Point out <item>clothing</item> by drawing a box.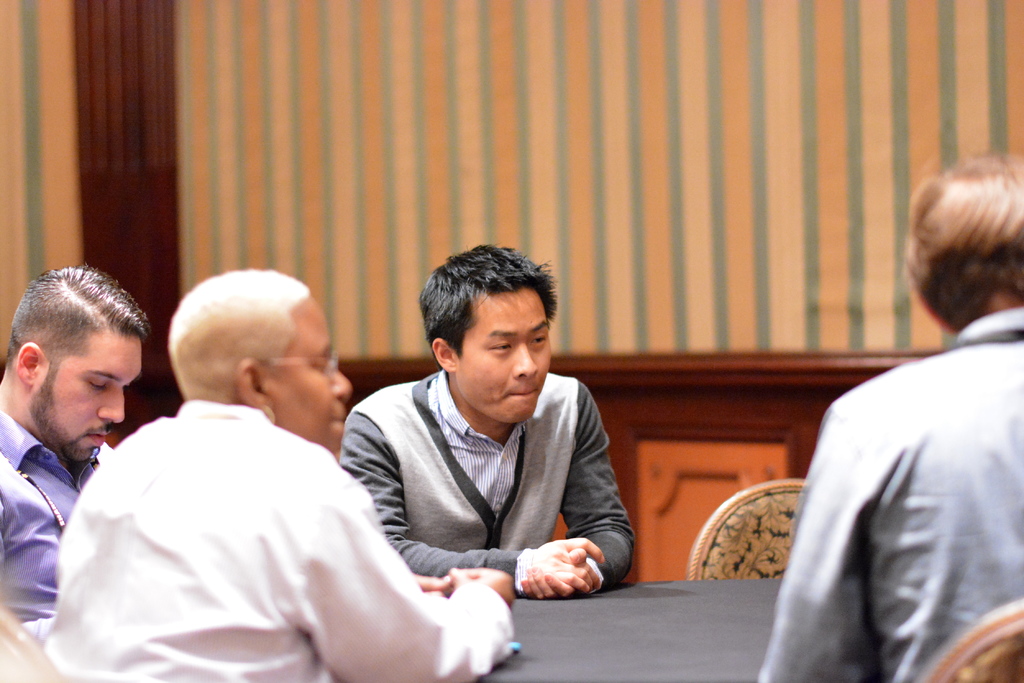
box=[751, 300, 1023, 680].
